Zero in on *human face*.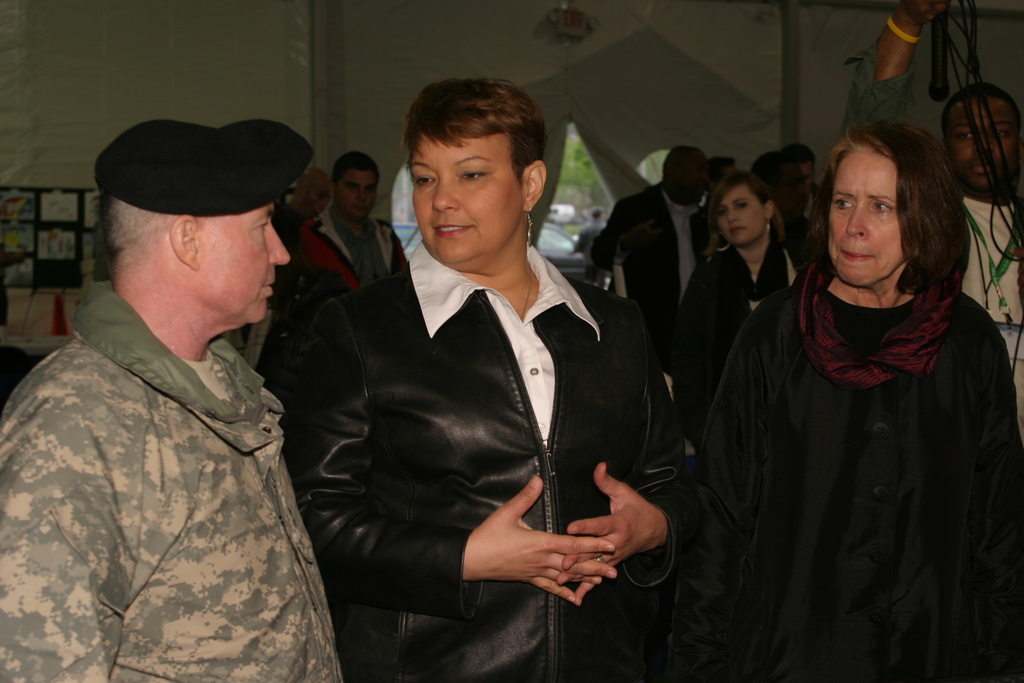
Zeroed in: x1=301, y1=172, x2=331, y2=214.
